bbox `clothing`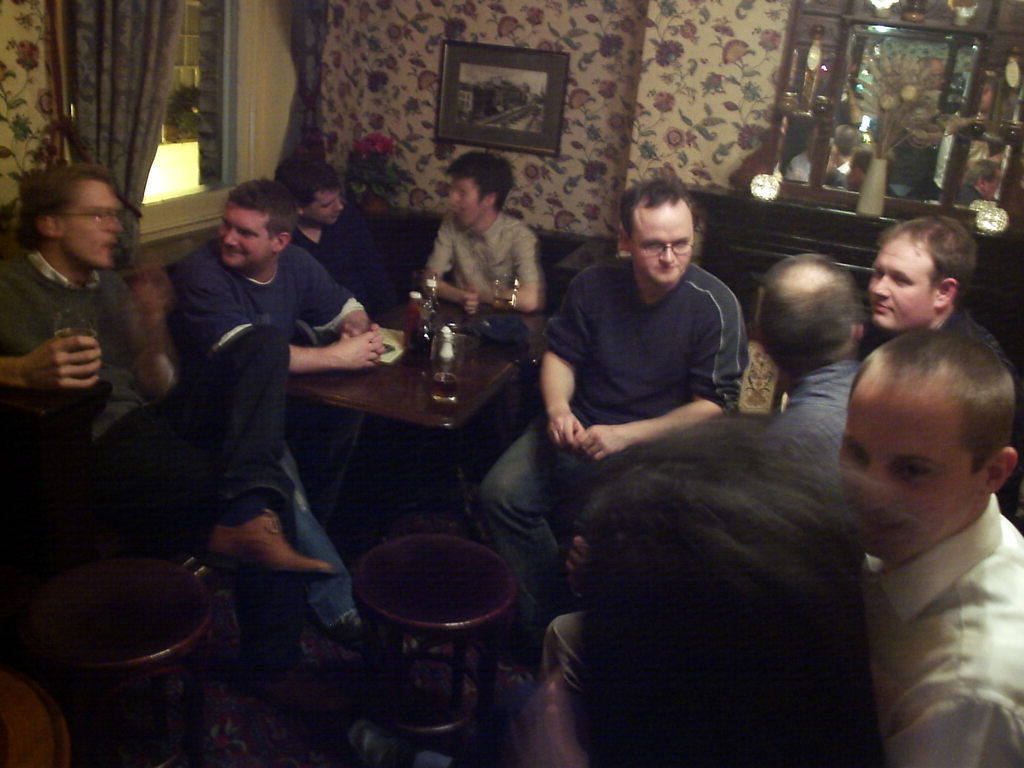
294/208/385/305
